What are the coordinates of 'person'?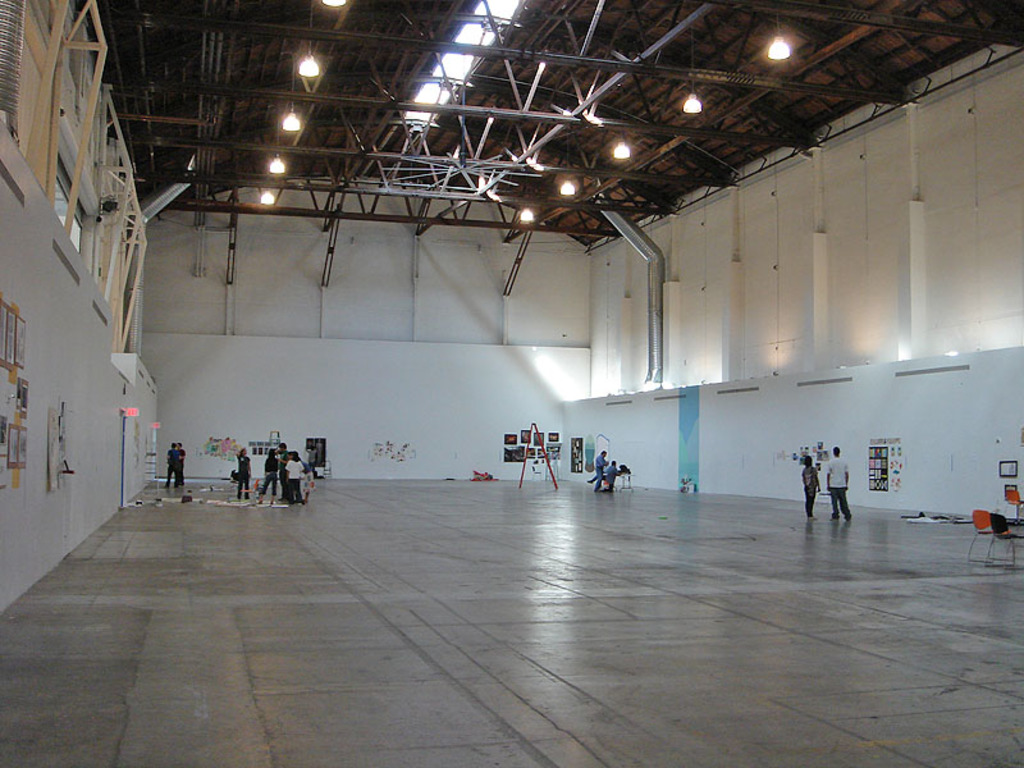
586,460,628,486.
